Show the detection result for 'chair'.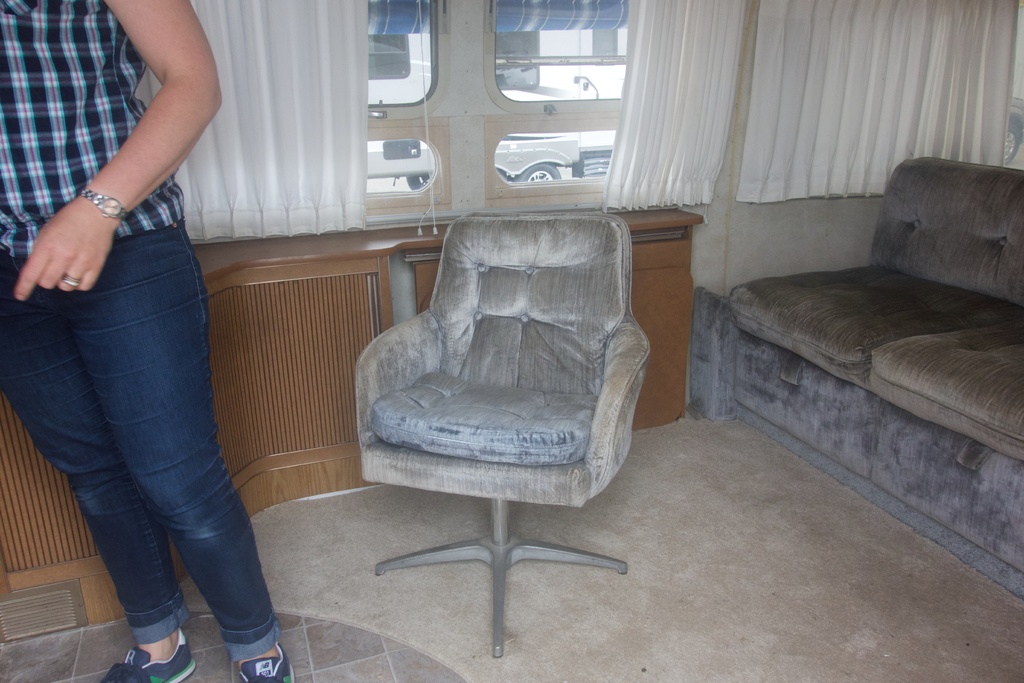
Rect(335, 199, 665, 643).
